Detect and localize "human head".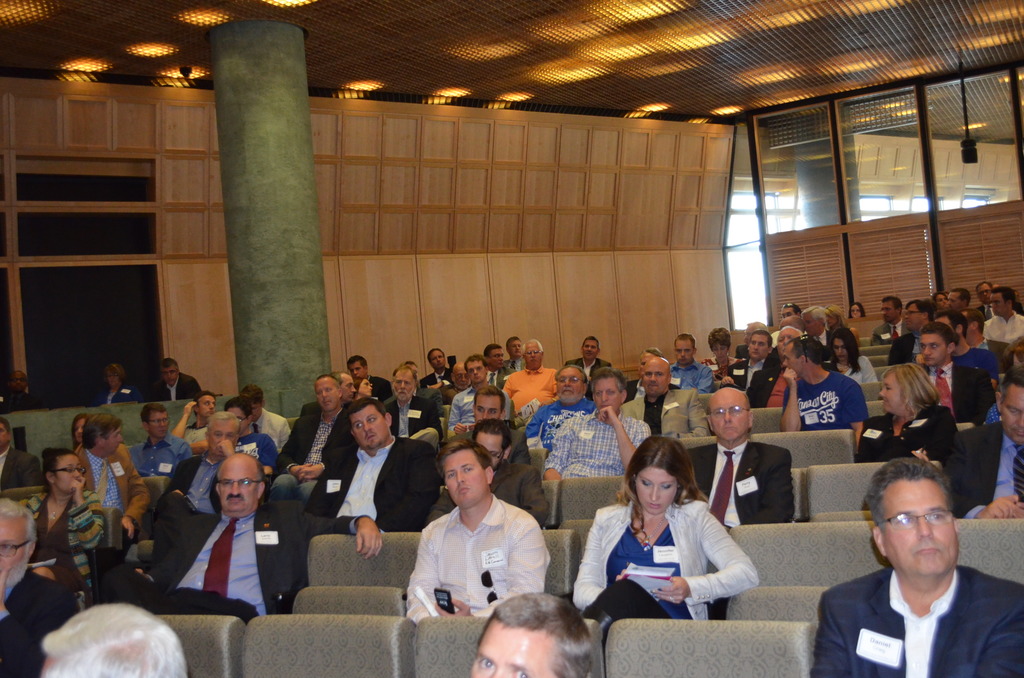
Localized at (left=582, top=333, right=601, bottom=362).
